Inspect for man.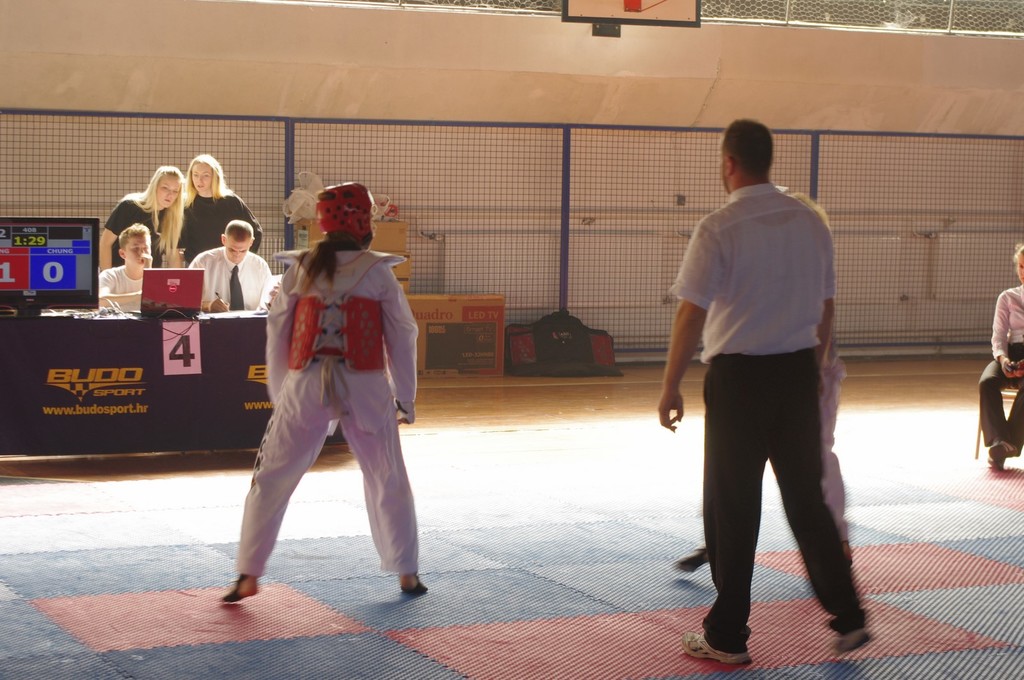
Inspection: <region>660, 111, 868, 652</region>.
